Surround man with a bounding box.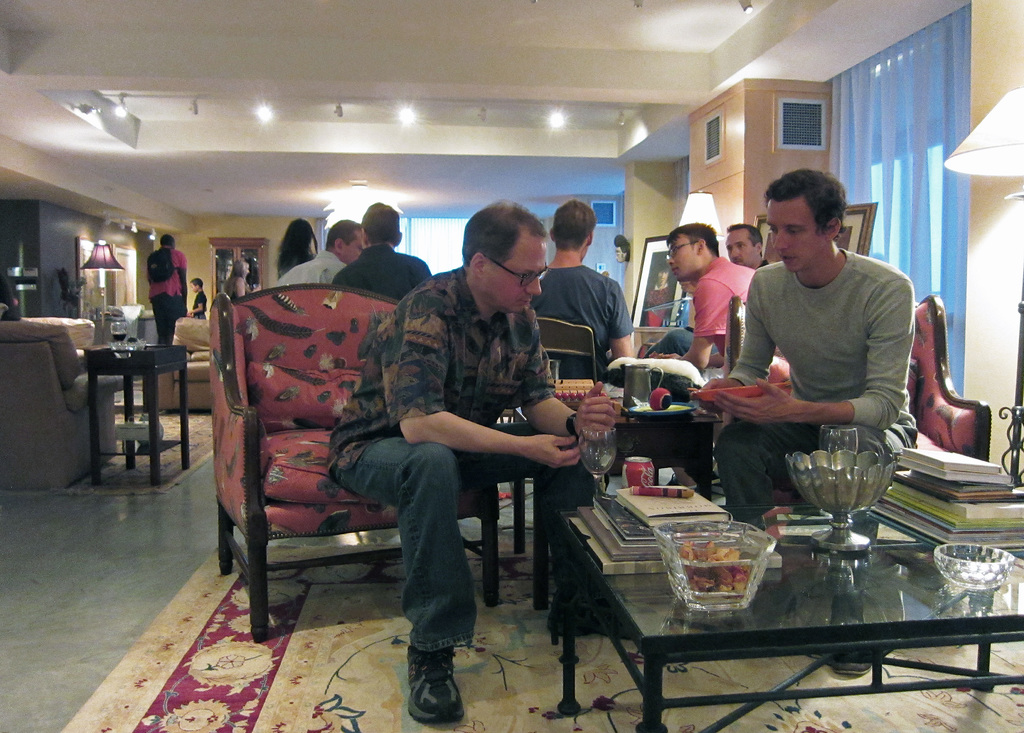
pyautogui.locateOnScreen(333, 200, 431, 304).
